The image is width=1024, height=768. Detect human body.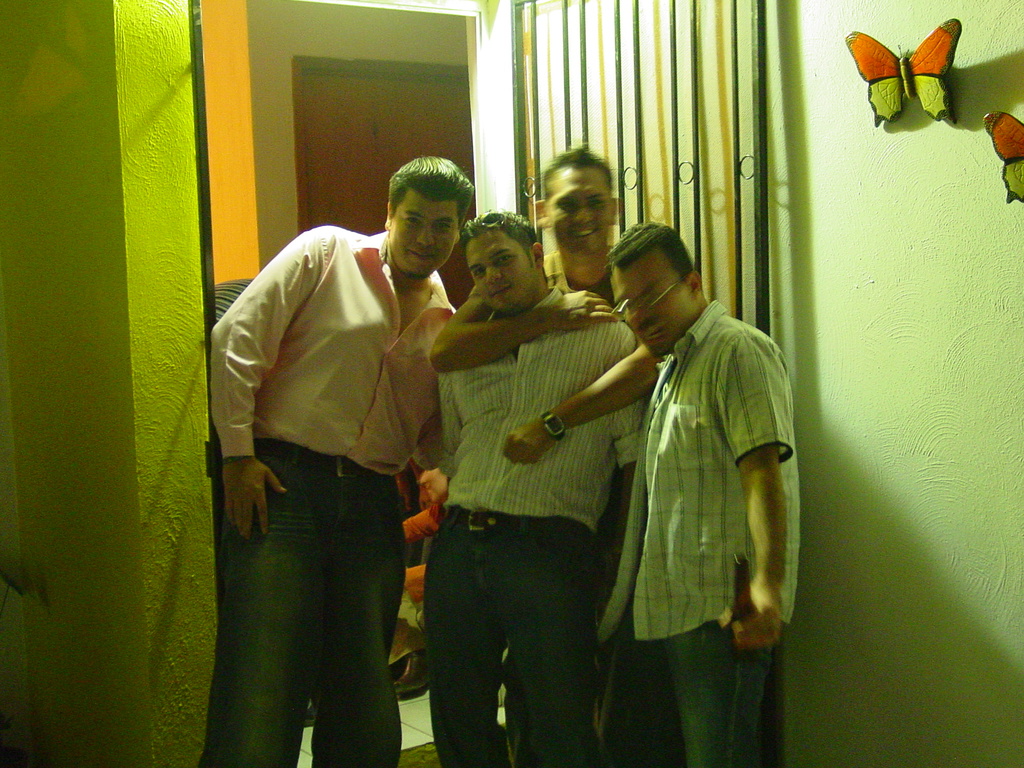
Detection: <box>423,152,660,465</box>.
